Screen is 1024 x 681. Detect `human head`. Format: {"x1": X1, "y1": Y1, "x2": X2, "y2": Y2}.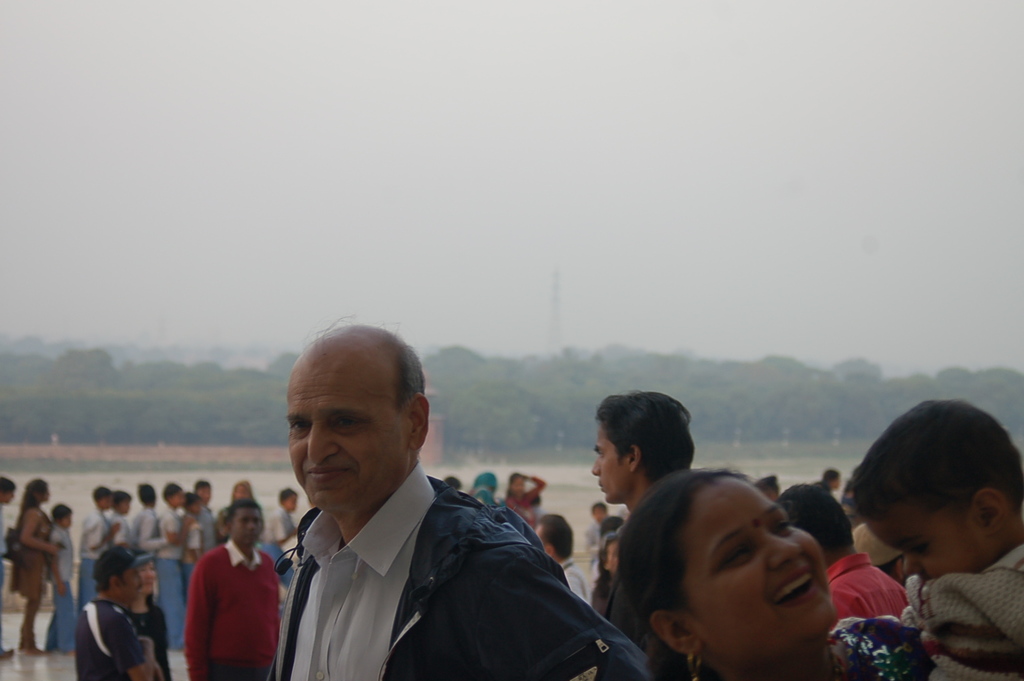
{"x1": 131, "y1": 548, "x2": 157, "y2": 608}.
